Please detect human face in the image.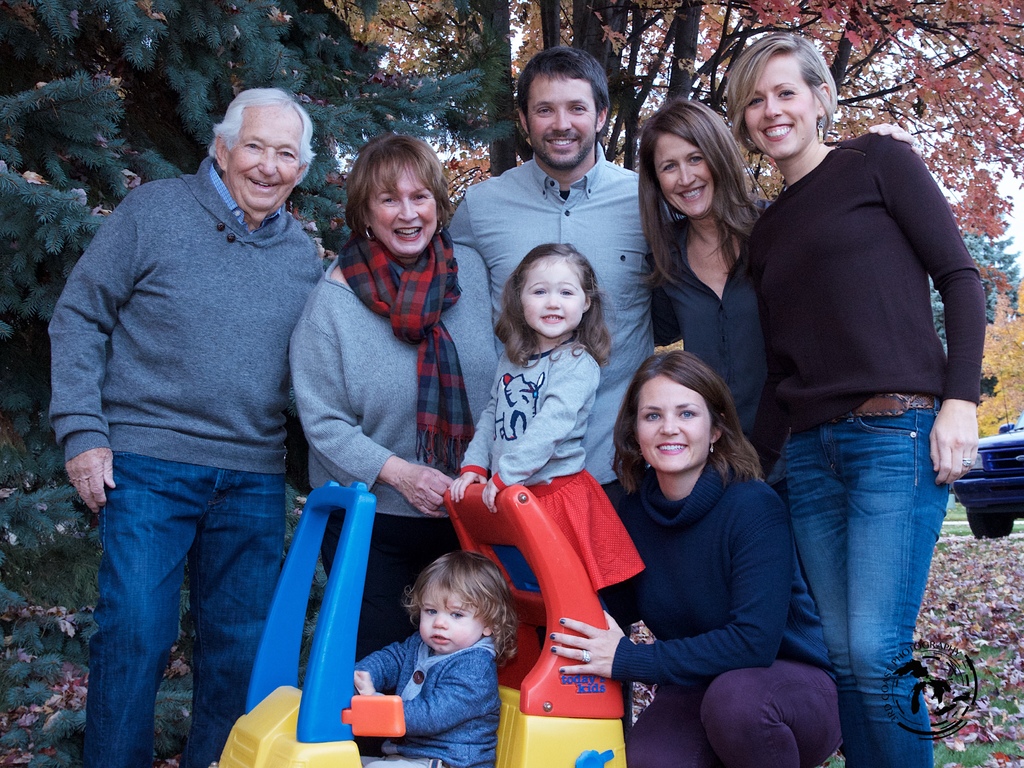
select_region(420, 585, 481, 653).
